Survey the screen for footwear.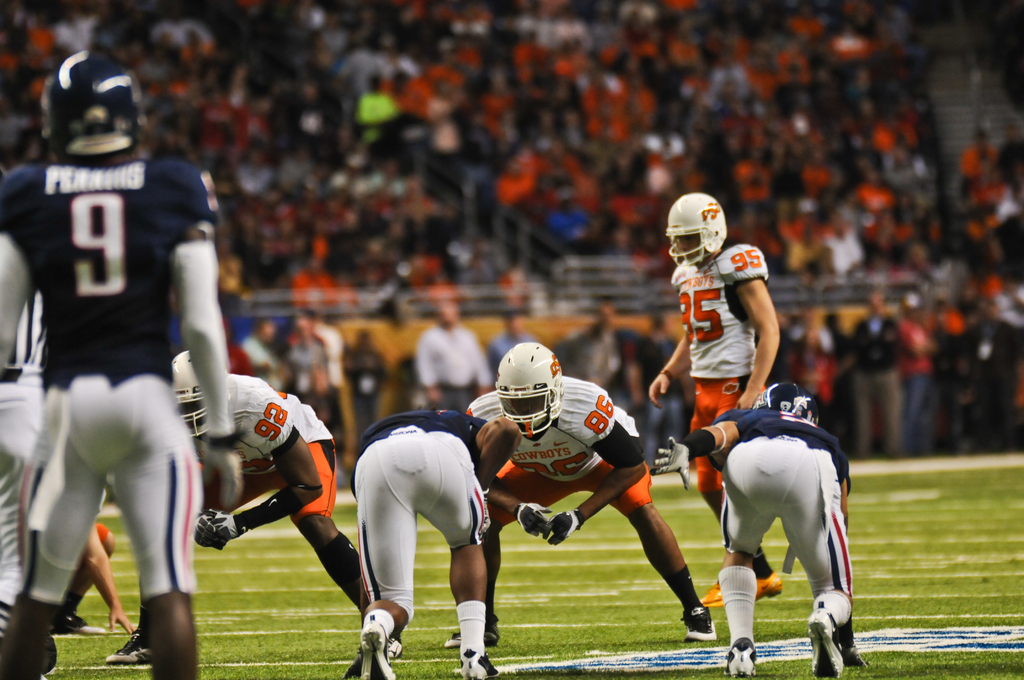
Survey found: [left=721, top=636, right=755, bottom=678].
